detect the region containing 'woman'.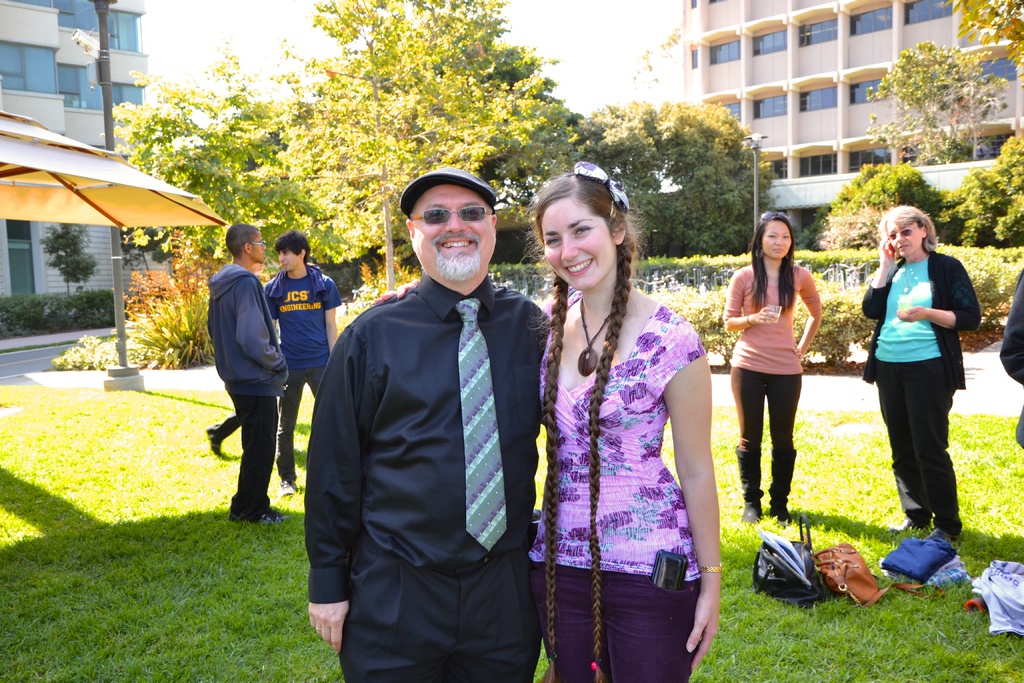
left=723, top=211, right=824, bottom=523.
